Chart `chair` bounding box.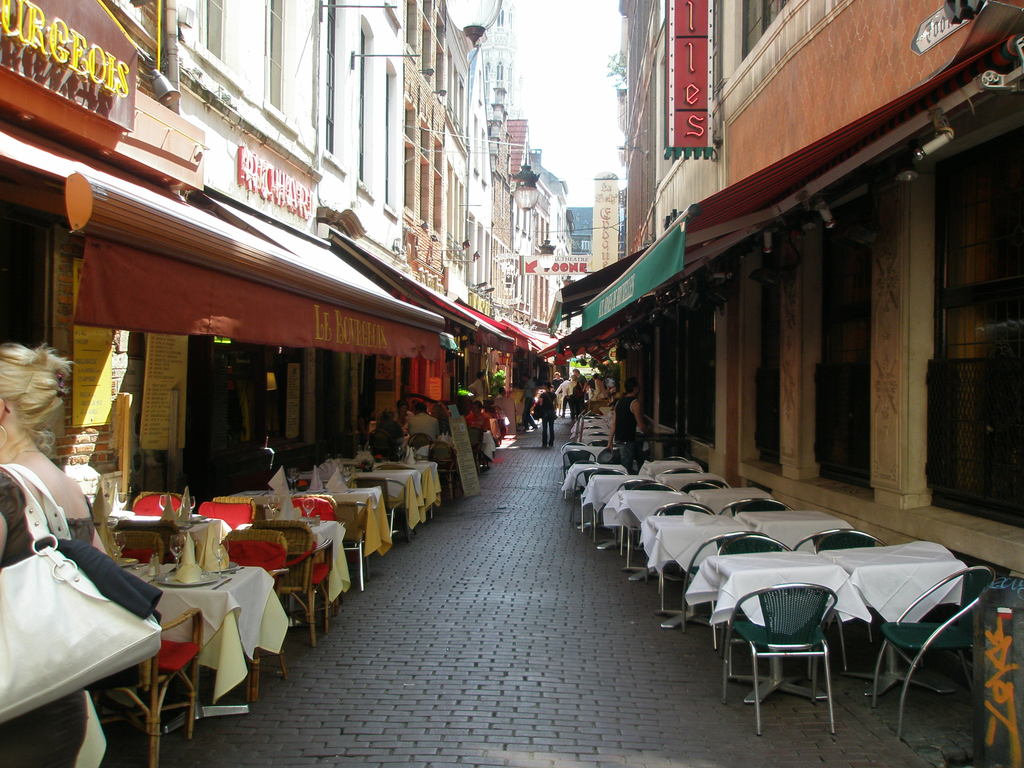
Charted: box(627, 475, 675, 513).
